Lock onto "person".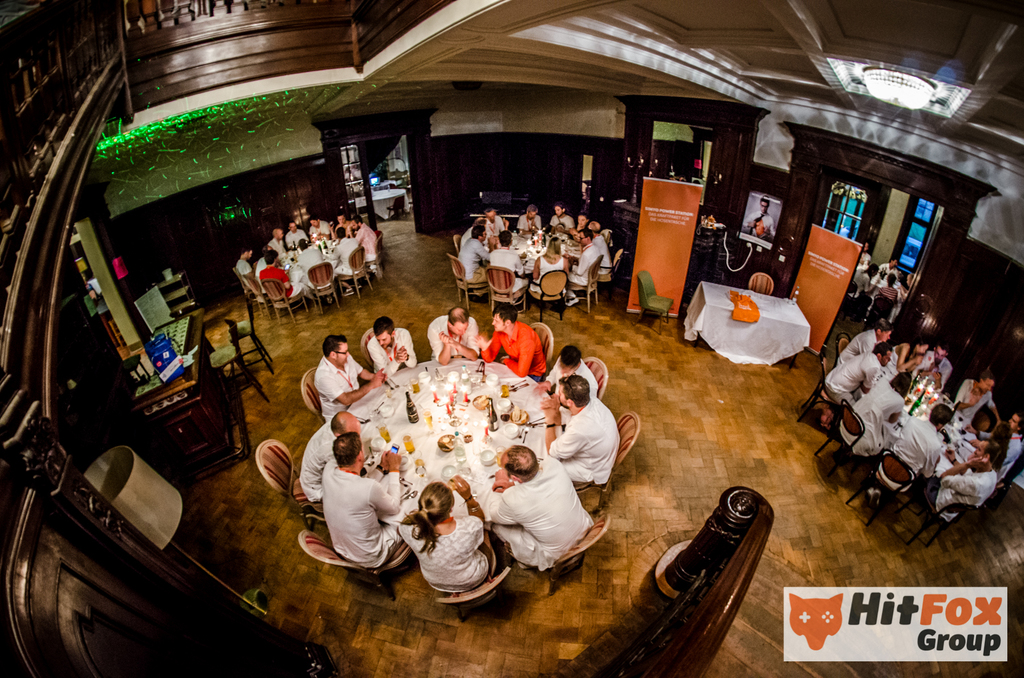
Locked: box(1002, 407, 1023, 484).
